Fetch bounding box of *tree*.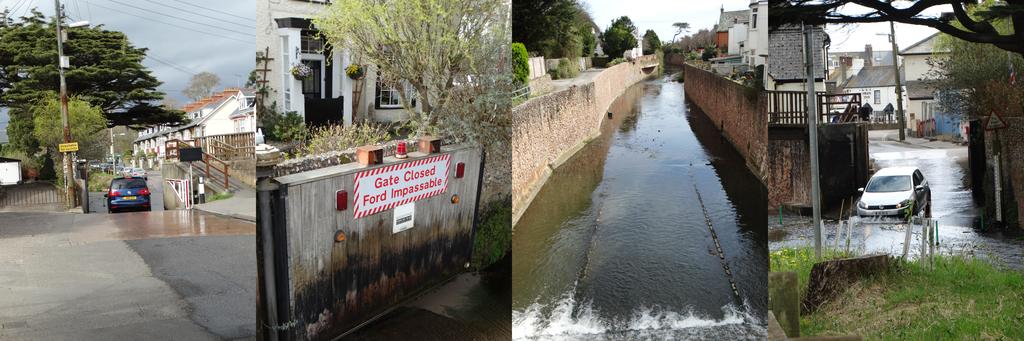
Bbox: [x1=513, y1=0, x2=708, y2=93].
